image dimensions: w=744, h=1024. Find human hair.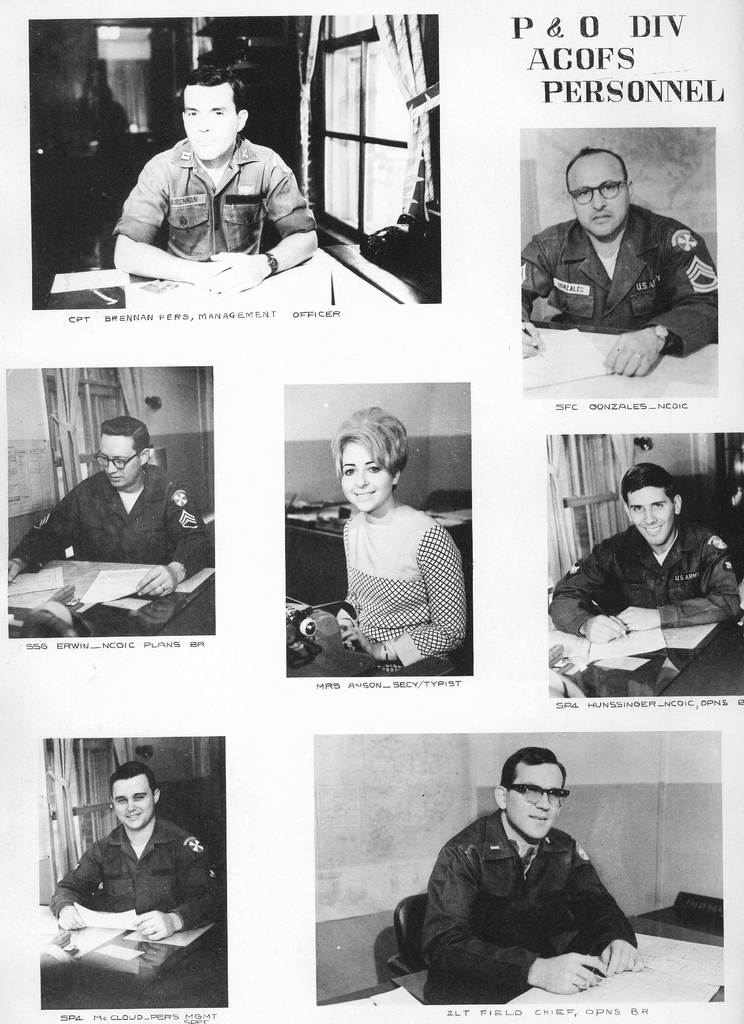
x1=181 y1=61 x2=249 y2=116.
